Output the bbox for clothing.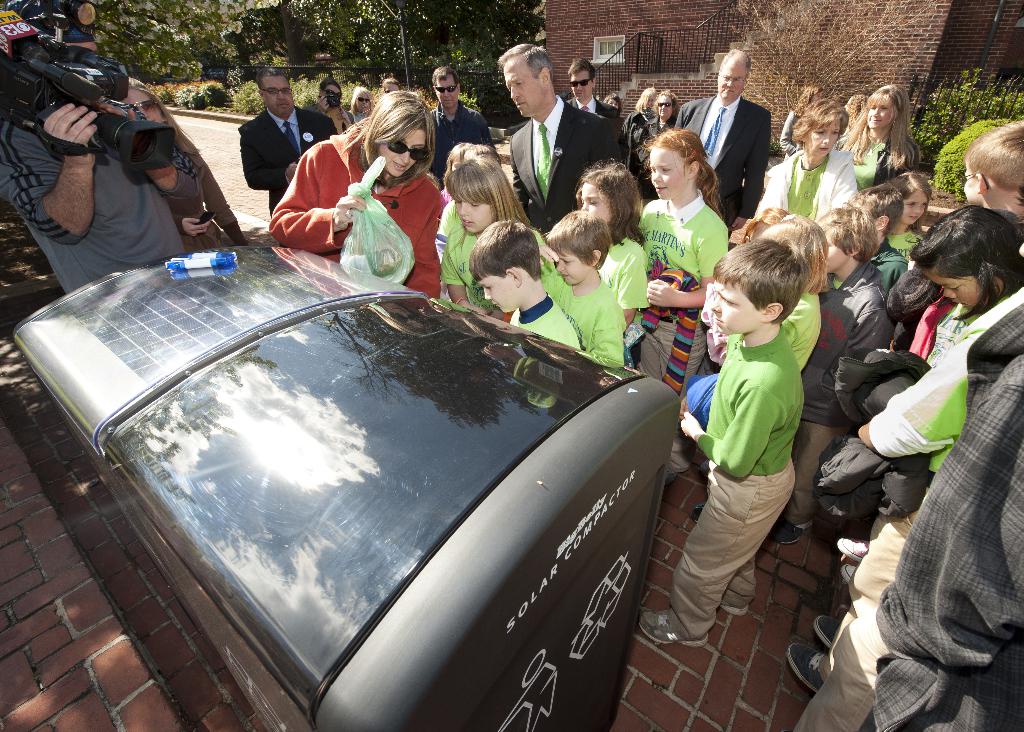
crop(509, 94, 628, 225).
